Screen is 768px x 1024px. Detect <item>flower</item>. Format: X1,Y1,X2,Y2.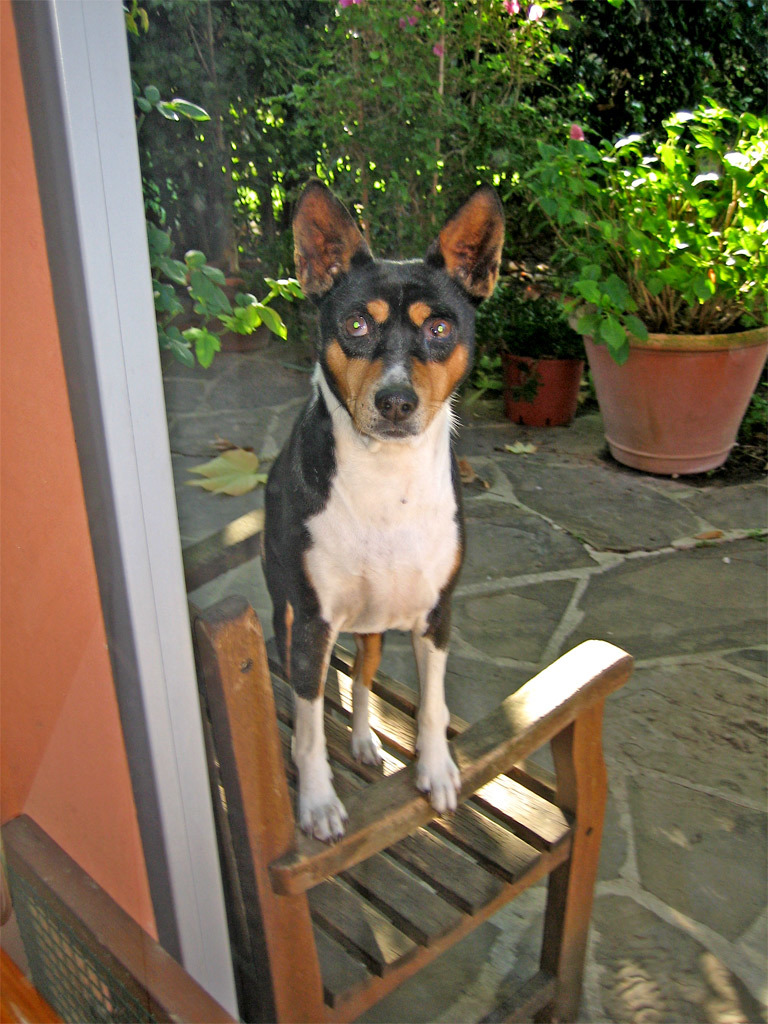
568,124,581,138.
